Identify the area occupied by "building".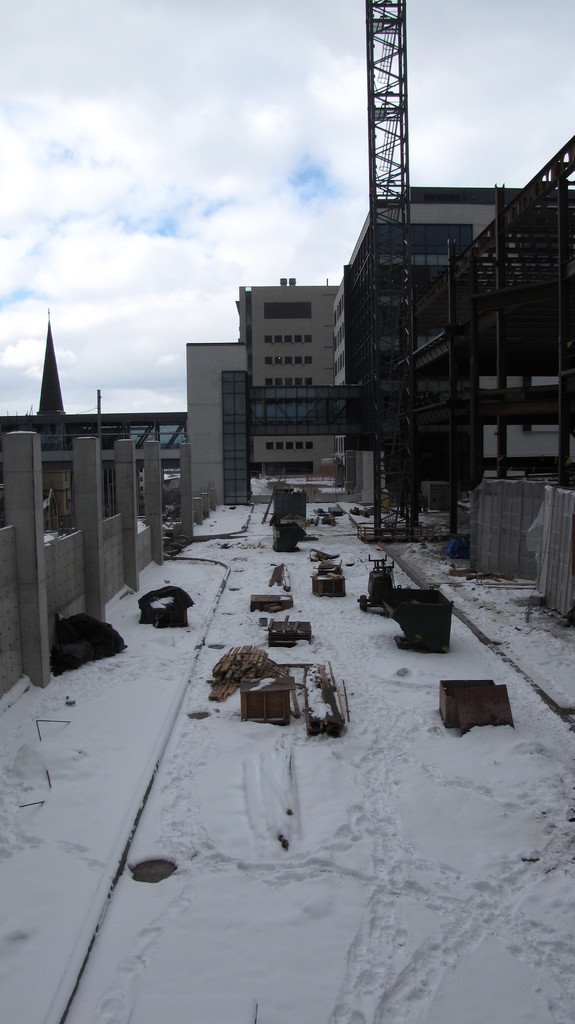
Area: left=344, top=183, right=574, bottom=505.
